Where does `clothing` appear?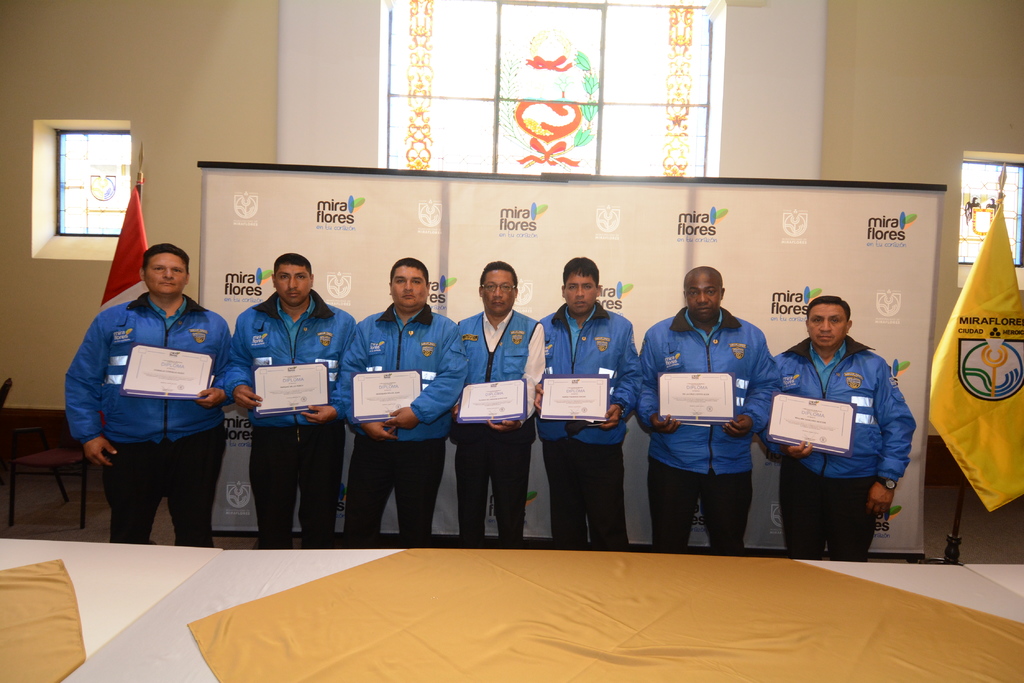
Appears at detection(231, 284, 353, 540).
